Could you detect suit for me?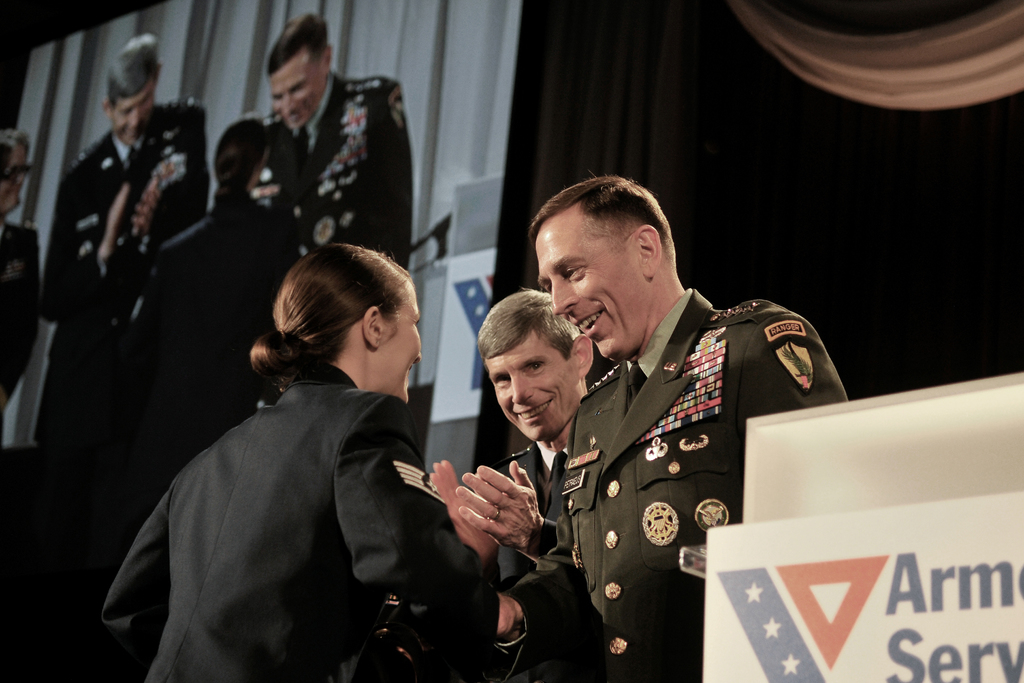
Detection result: BBox(41, 104, 211, 442).
